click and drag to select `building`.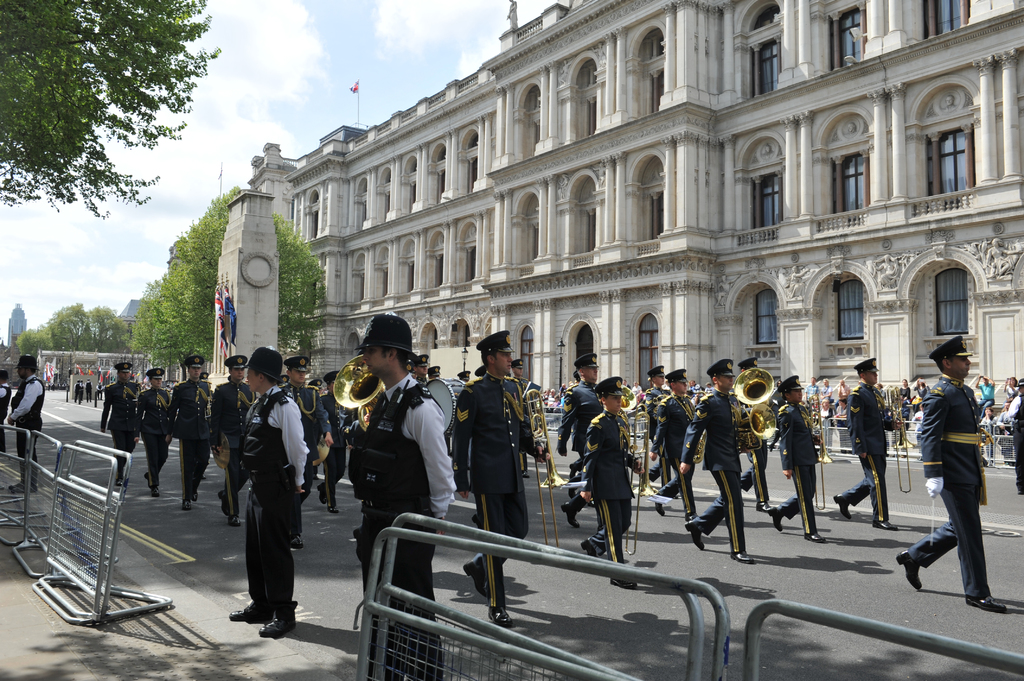
Selection: (x1=245, y1=0, x2=1023, y2=468).
